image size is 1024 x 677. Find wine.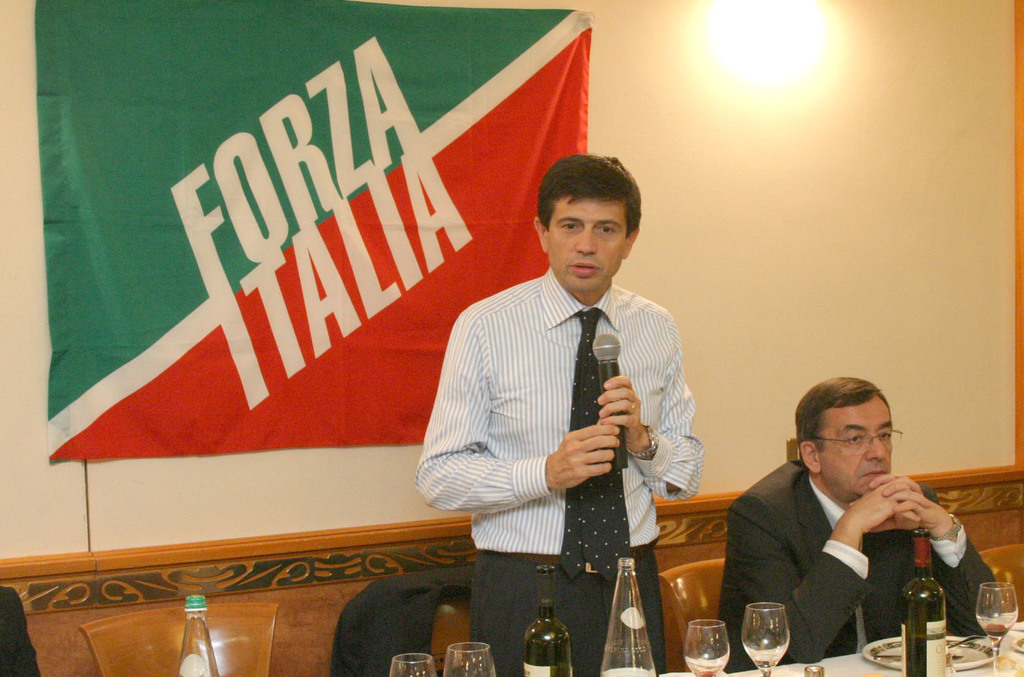
x1=897, y1=531, x2=946, y2=675.
